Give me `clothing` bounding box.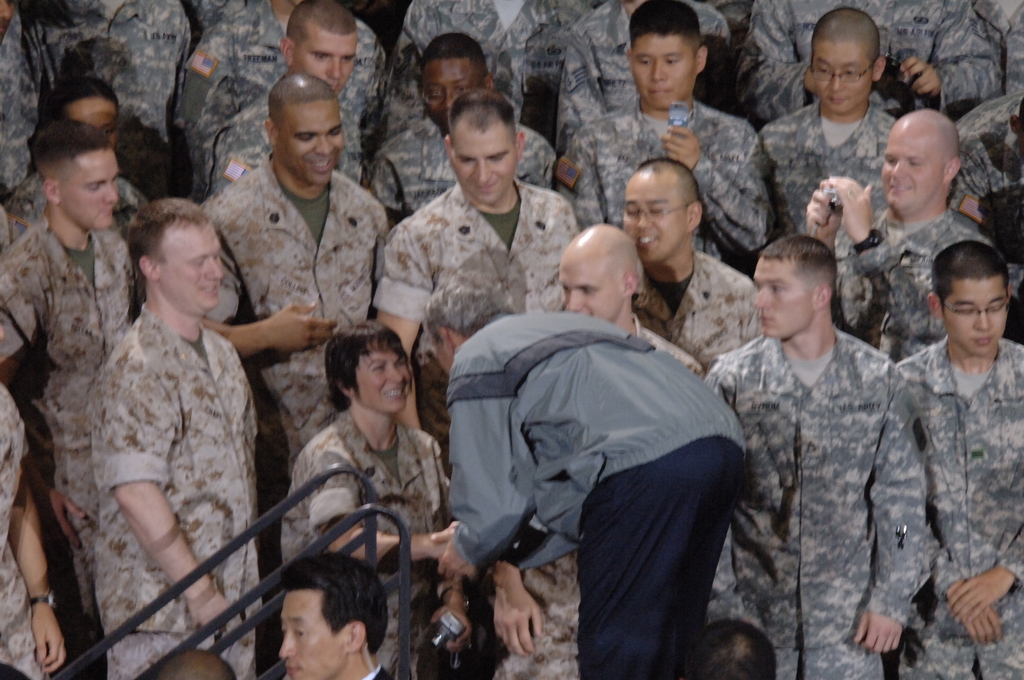
x1=166 y1=0 x2=392 y2=206.
